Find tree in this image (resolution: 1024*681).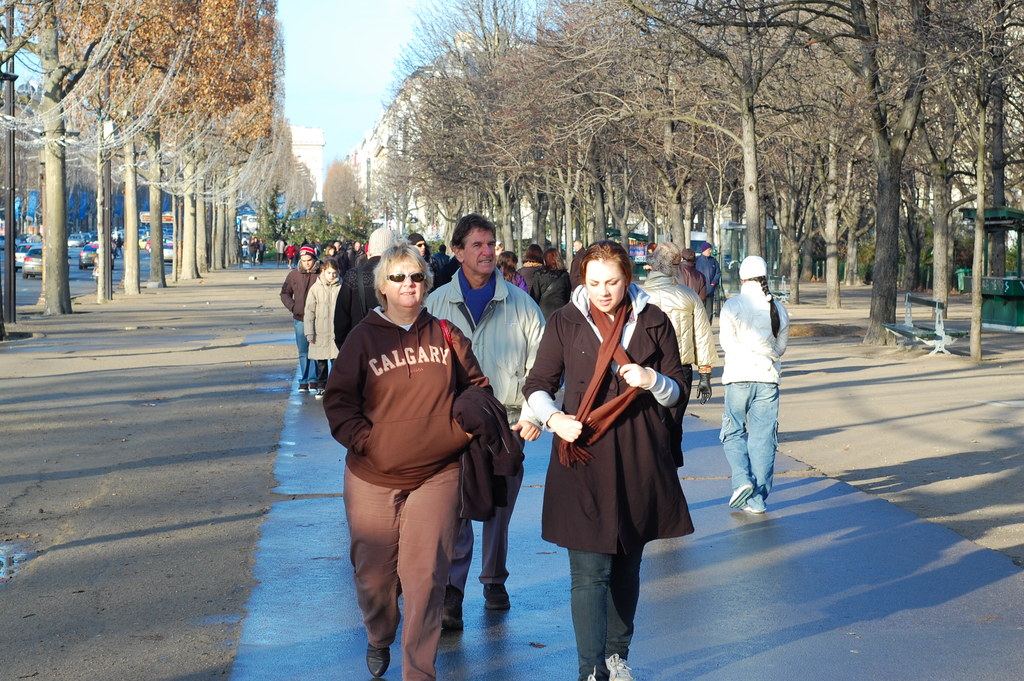
0 0 294 314.
